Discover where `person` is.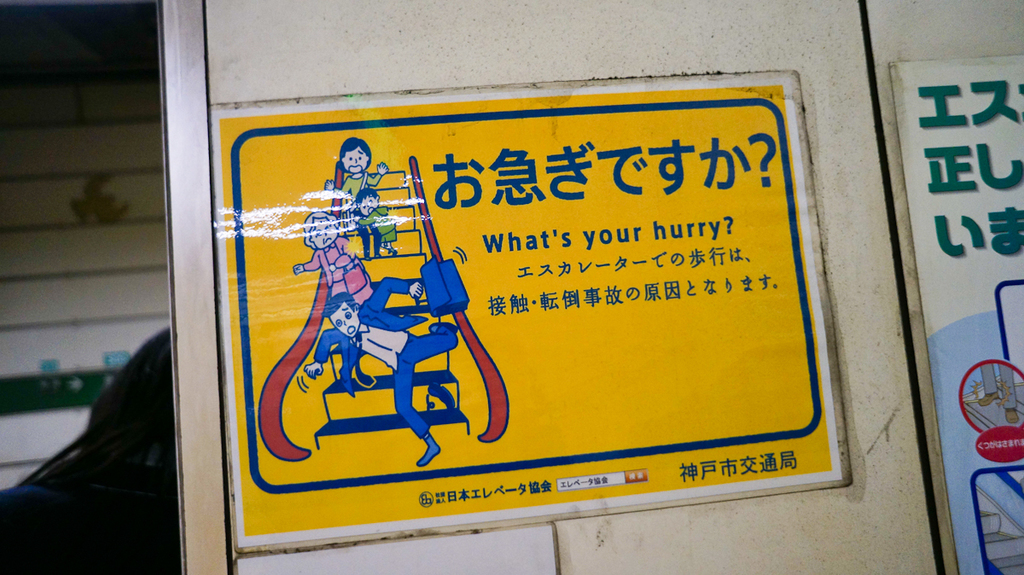
Discovered at 304/270/451/469.
